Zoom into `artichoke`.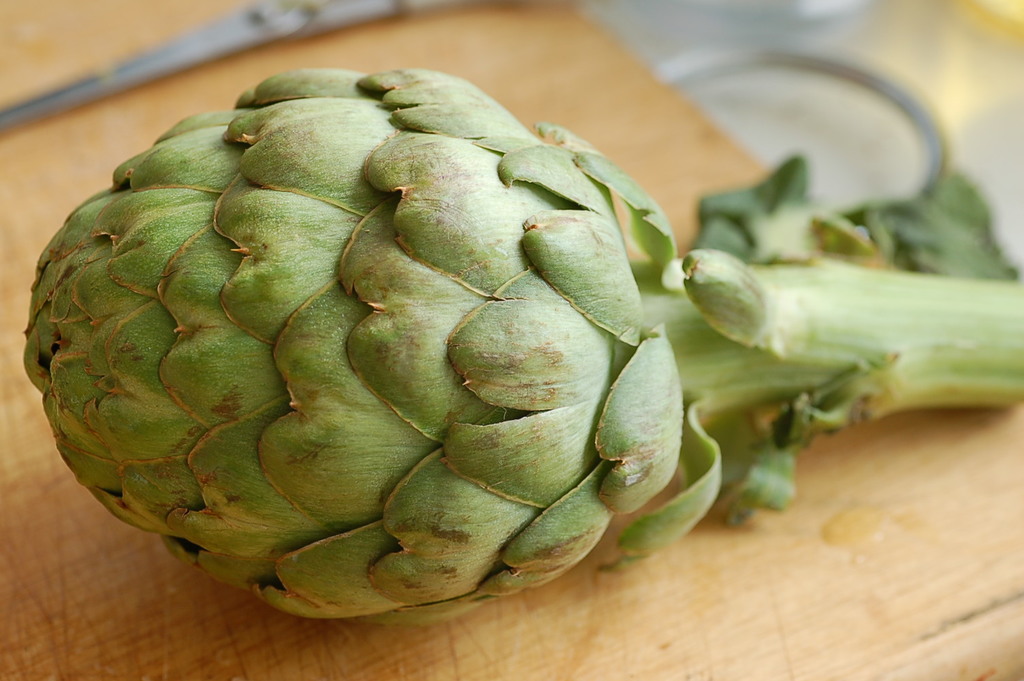
Zoom target: <bbox>23, 62, 1023, 624</bbox>.
